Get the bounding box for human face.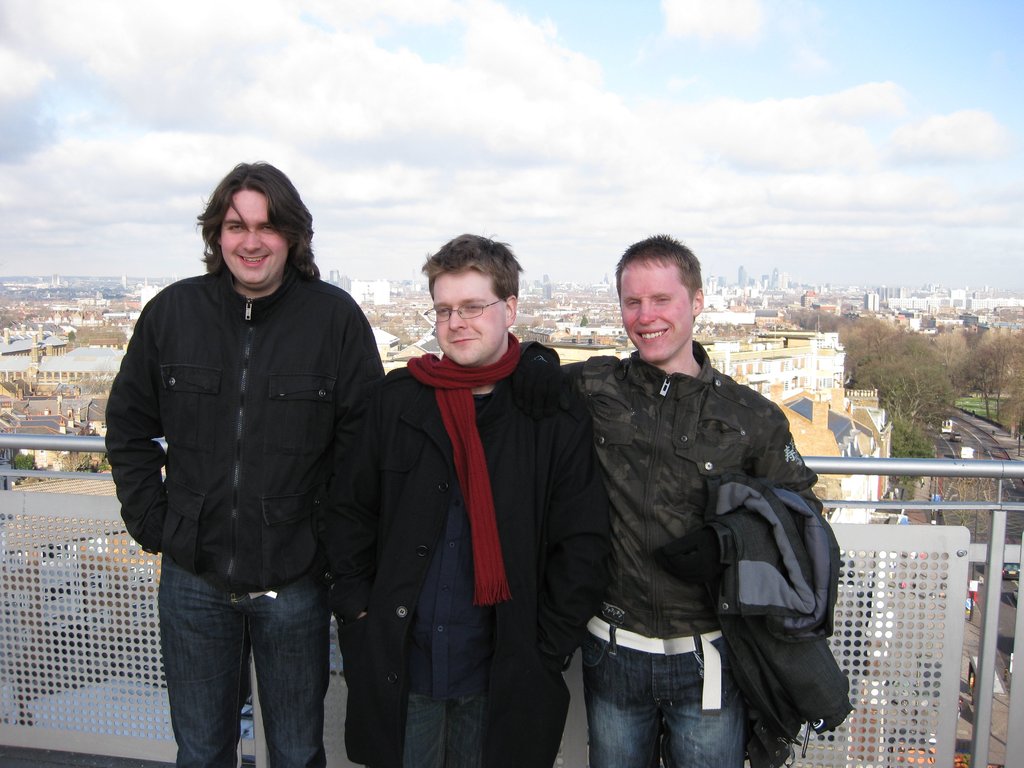
217,188,287,291.
